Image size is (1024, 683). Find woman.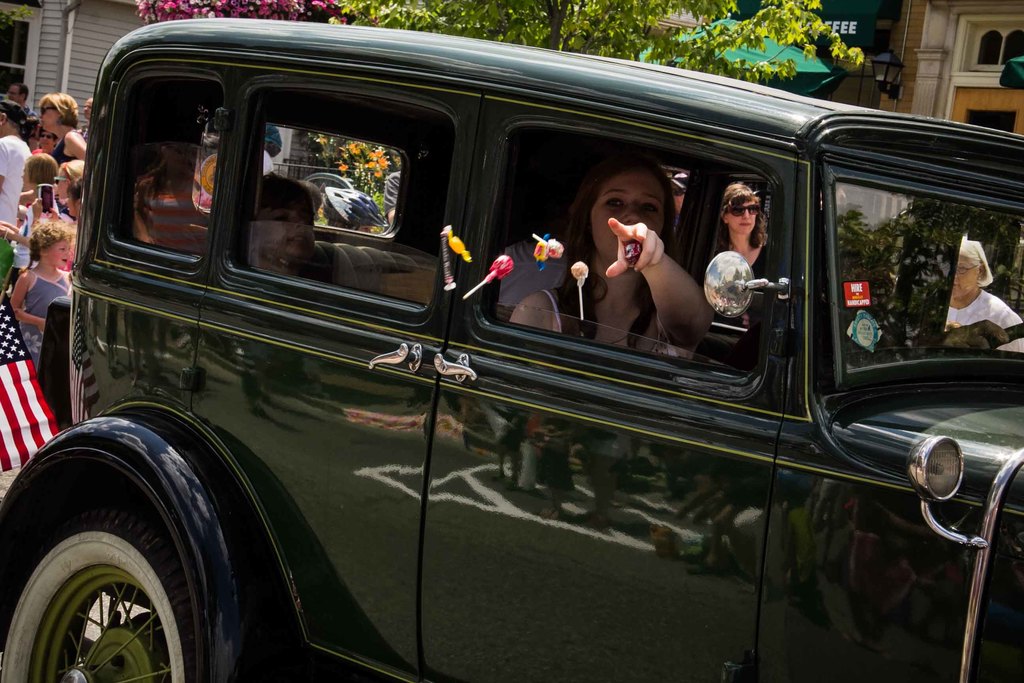
(38,89,90,170).
